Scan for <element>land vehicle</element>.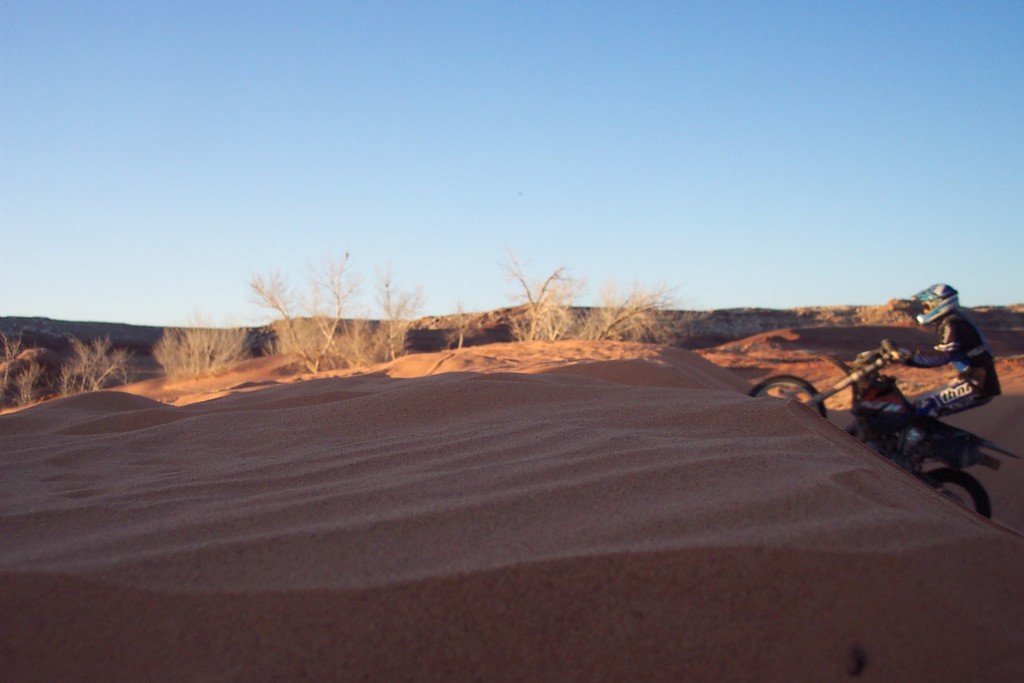
Scan result: {"left": 752, "top": 337, "right": 1023, "bottom": 522}.
